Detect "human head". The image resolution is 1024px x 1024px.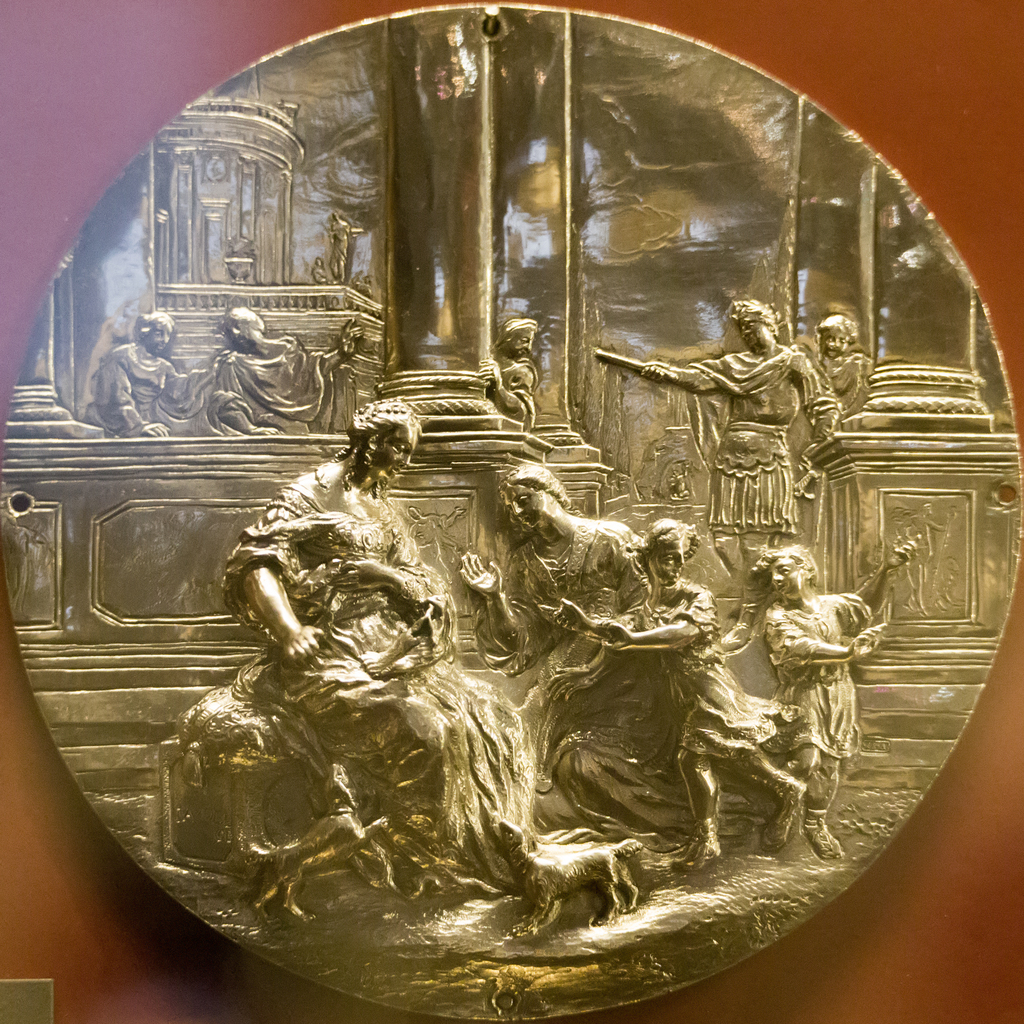
rect(729, 304, 776, 344).
